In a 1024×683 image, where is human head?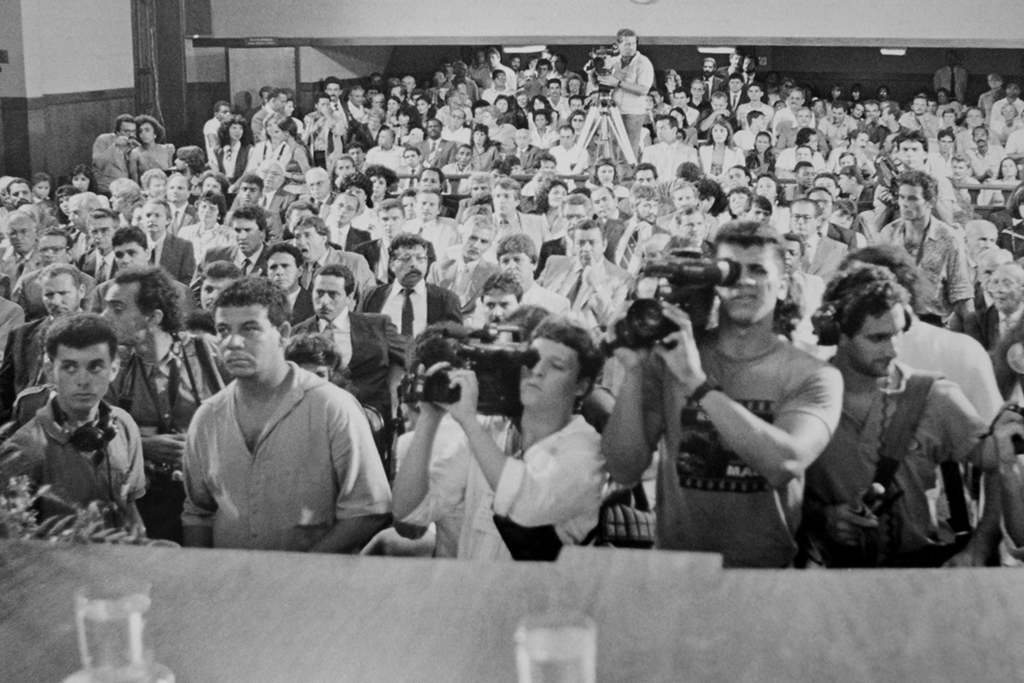
box=[388, 233, 429, 289].
